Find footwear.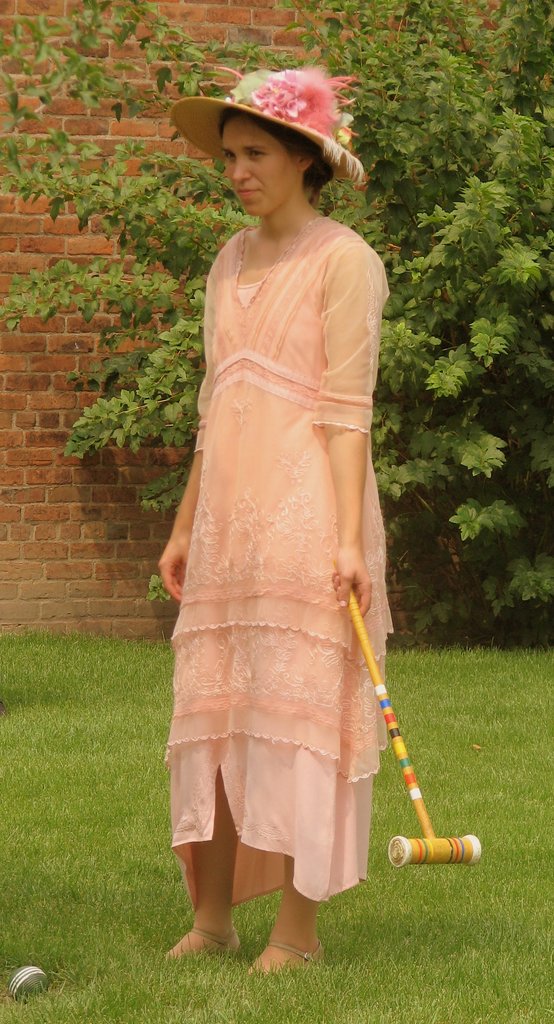
[242, 937, 328, 970].
